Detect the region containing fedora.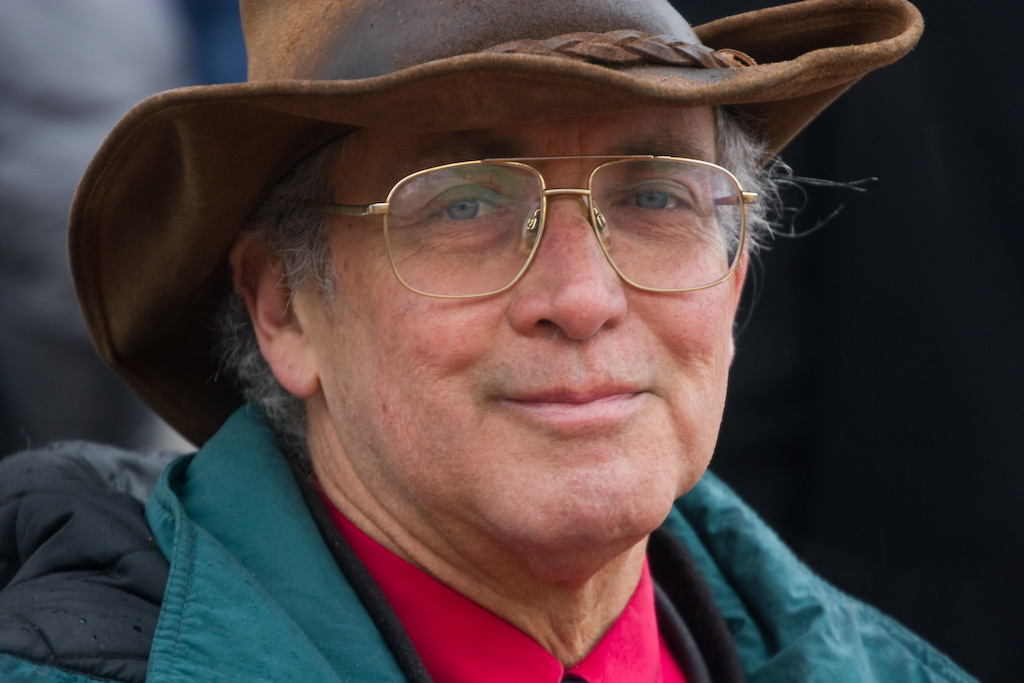
{"left": 63, "top": 0, "right": 926, "bottom": 451}.
